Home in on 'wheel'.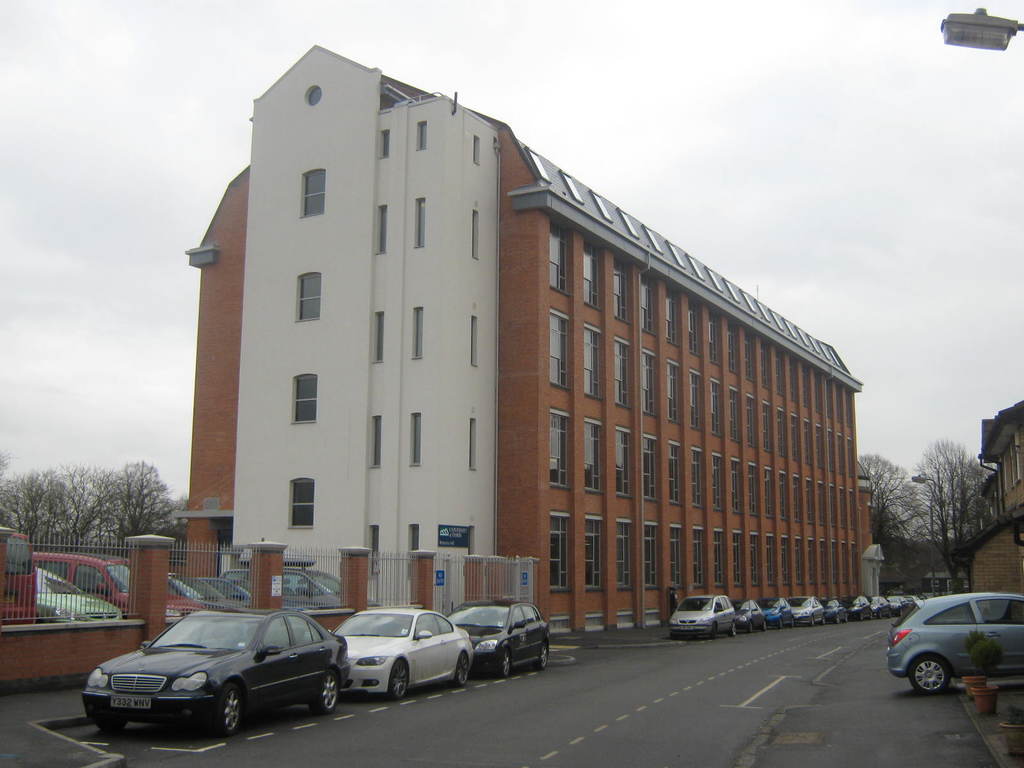
Homed in at x1=908 y1=657 x2=948 y2=696.
